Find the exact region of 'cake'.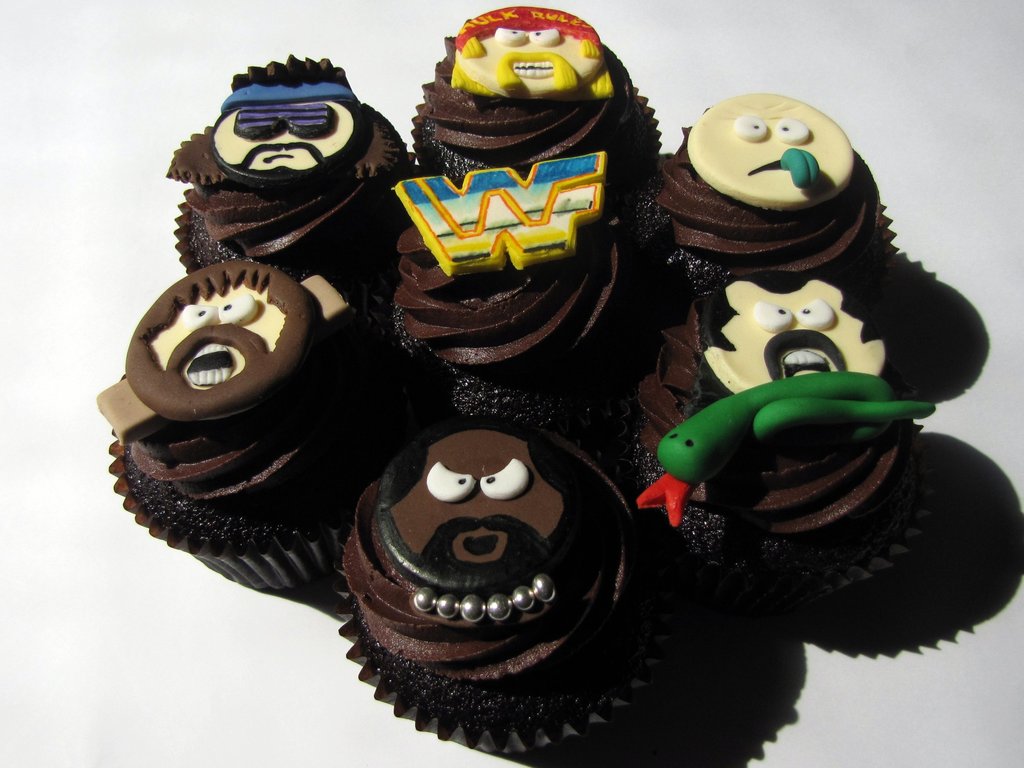
Exact region: <region>159, 49, 412, 258</region>.
